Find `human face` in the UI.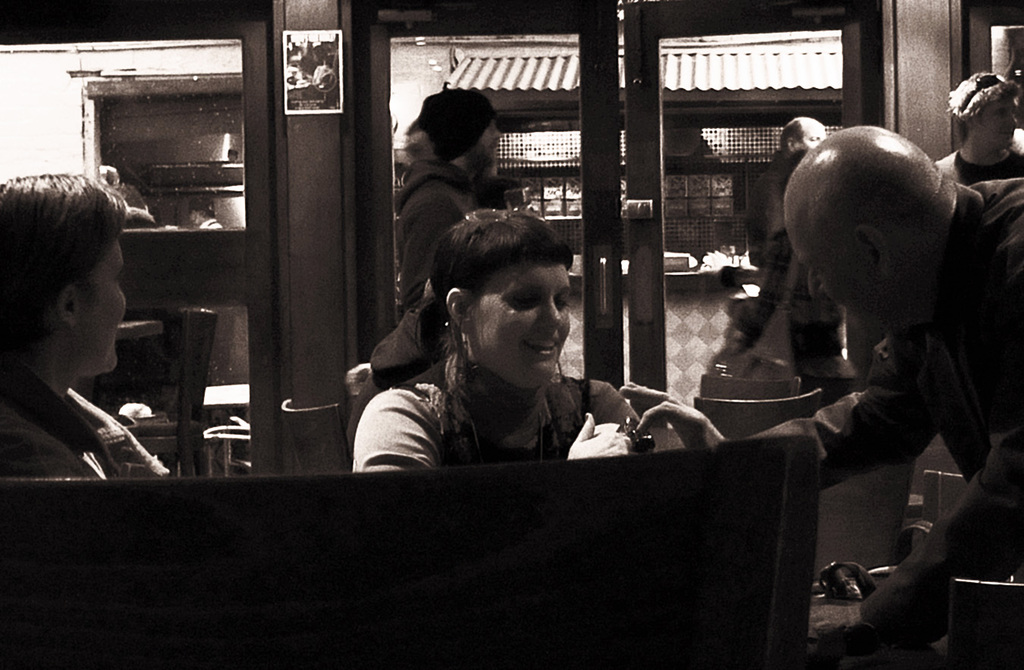
UI element at region(476, 118, 501, 170).
